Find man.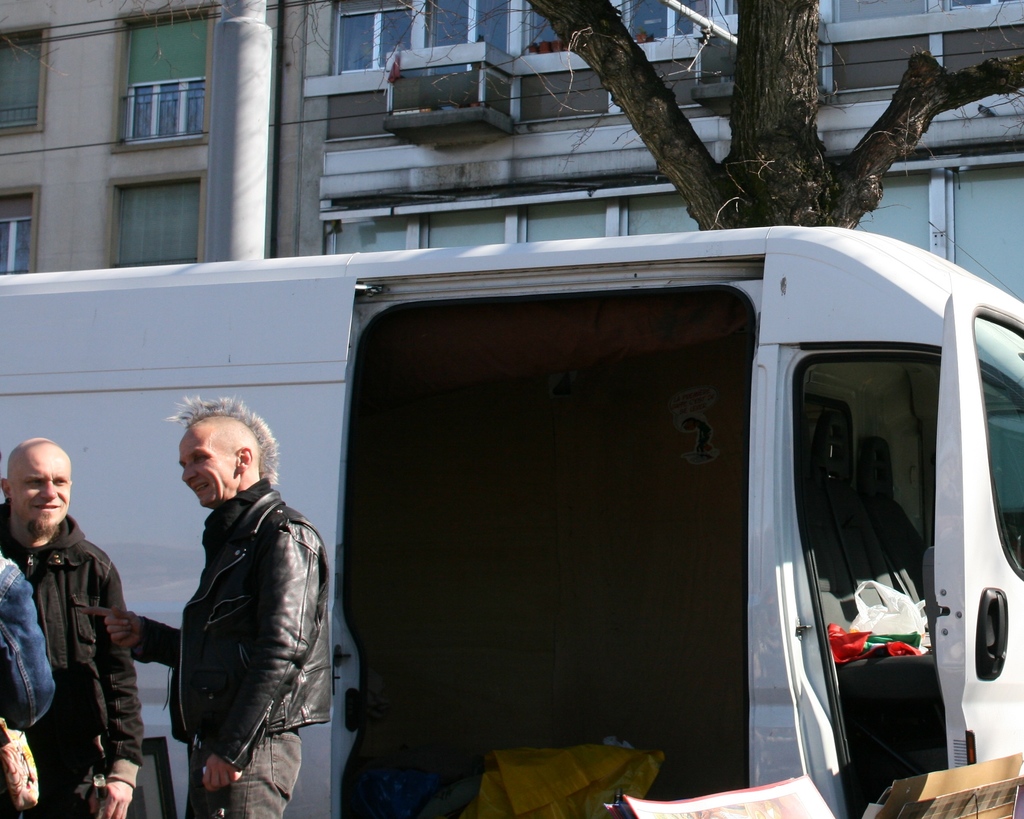
{"x1": 140, "y1": 387, "x2": 346, "y2": 808}.
